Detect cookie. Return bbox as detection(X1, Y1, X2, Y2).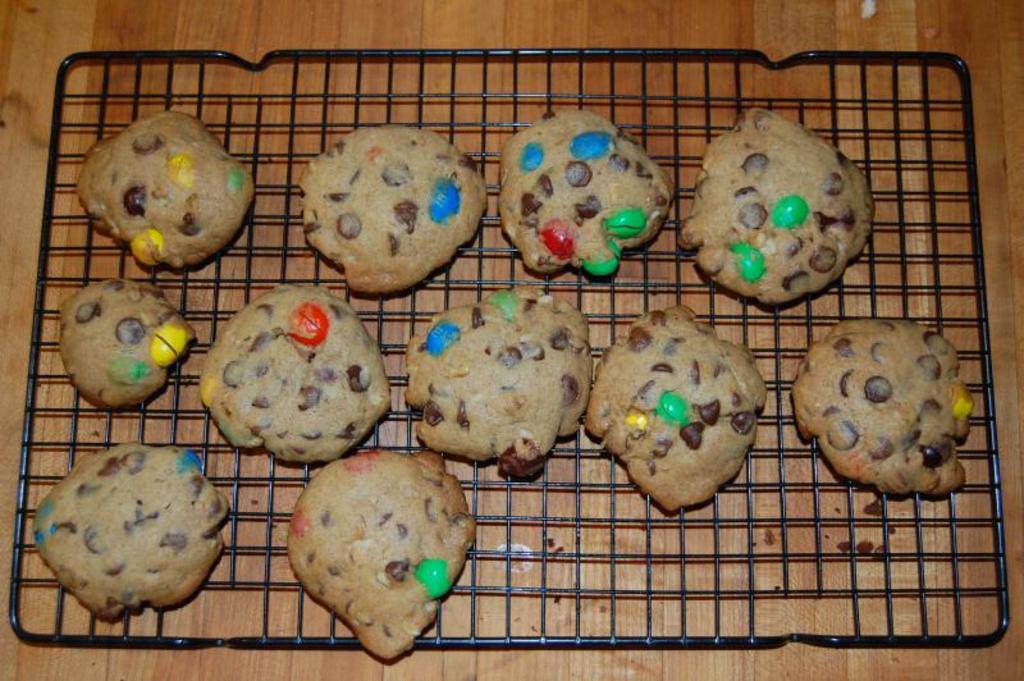
detection(76, 105, 256, 264).
